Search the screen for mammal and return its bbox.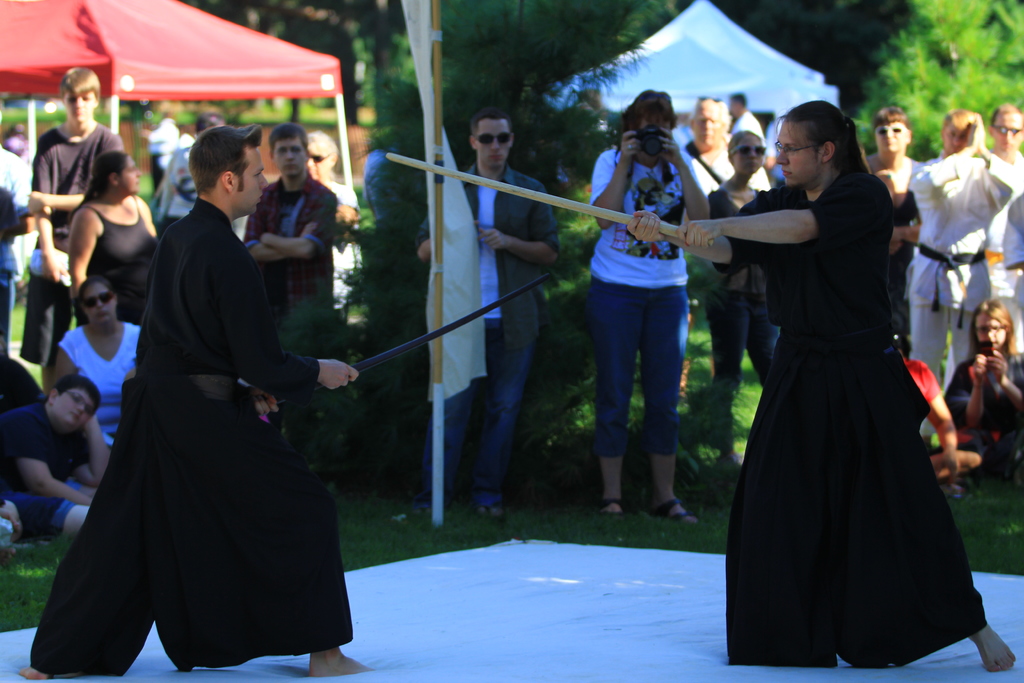
Found: [935,293,1023,480].
